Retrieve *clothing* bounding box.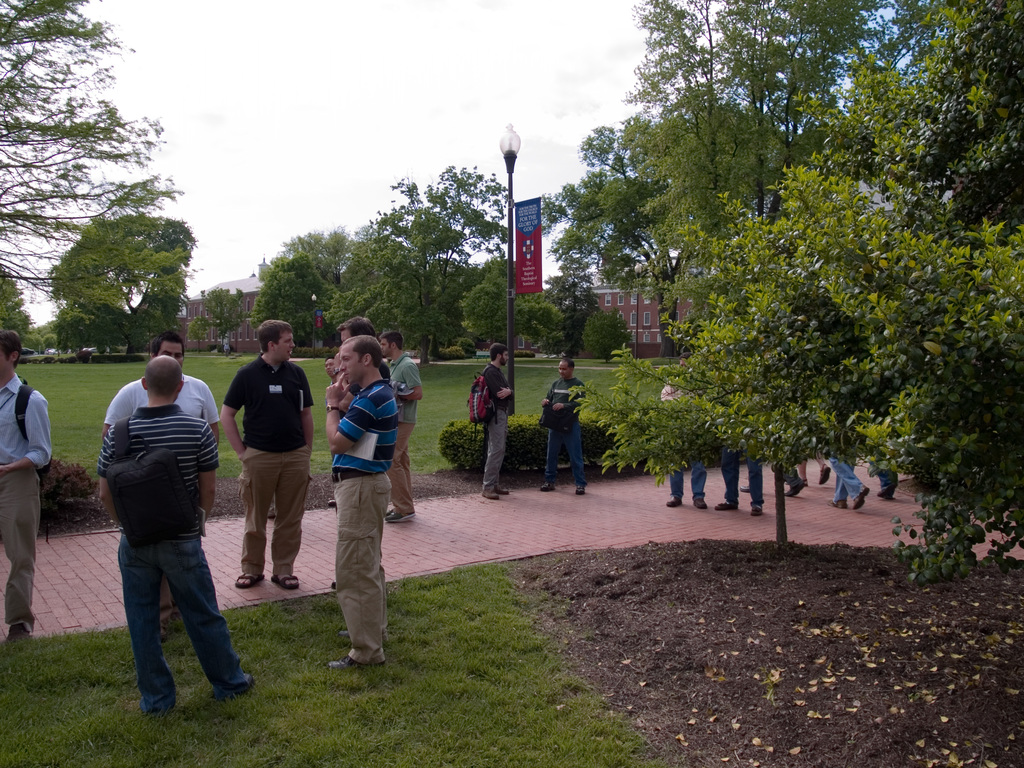
Bounding box: 659 380 705 503.
